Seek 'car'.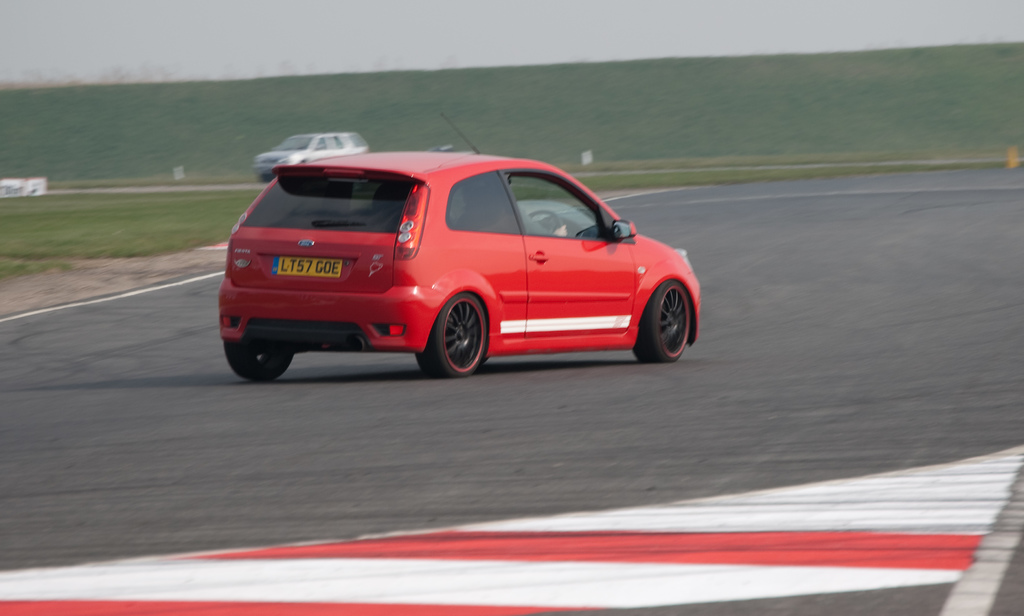
(x1=252, y1=129, x2=371, y2=182).
